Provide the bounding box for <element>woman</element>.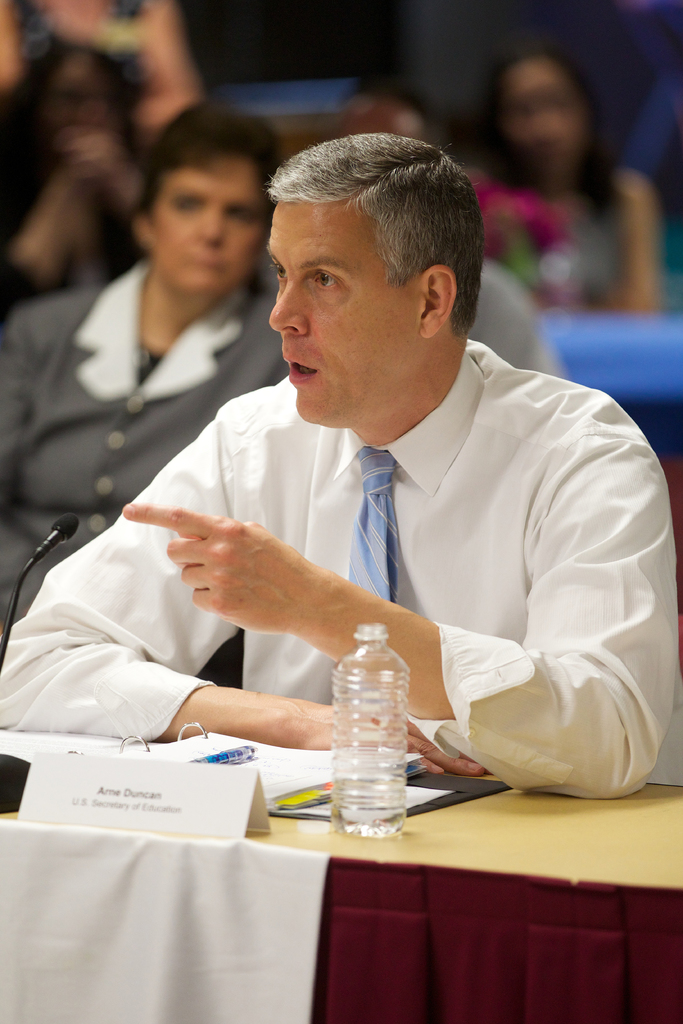
l=23, t=154, r=279, b=674.
